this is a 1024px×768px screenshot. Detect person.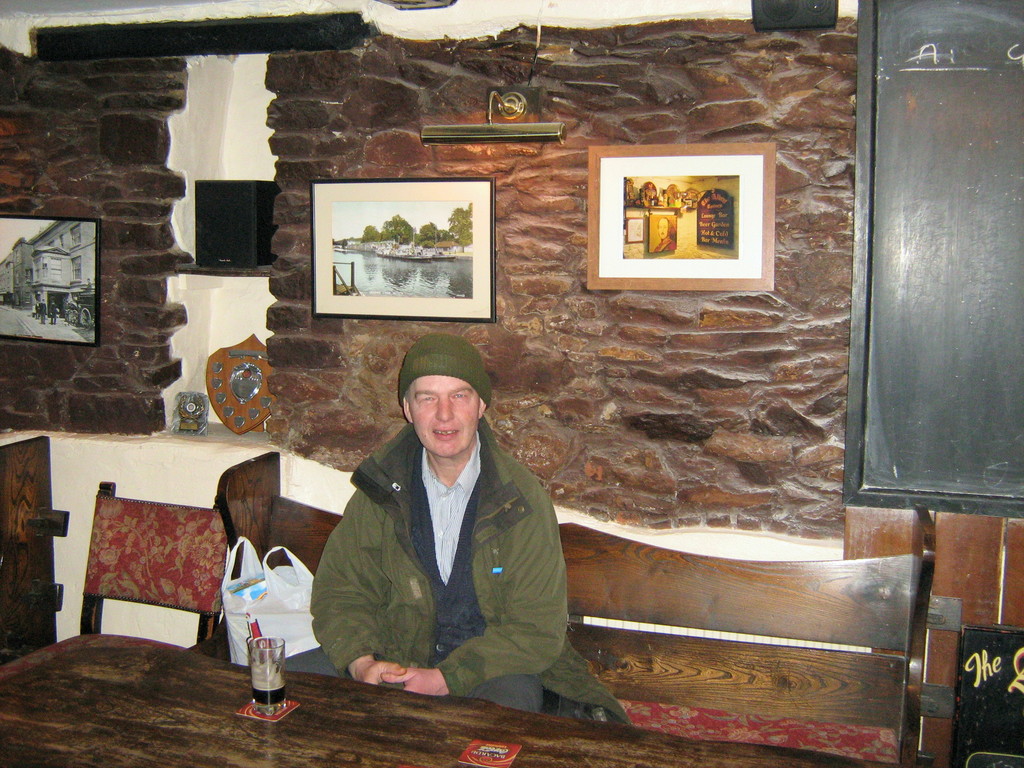
box=[652, 218, 681, 257].
